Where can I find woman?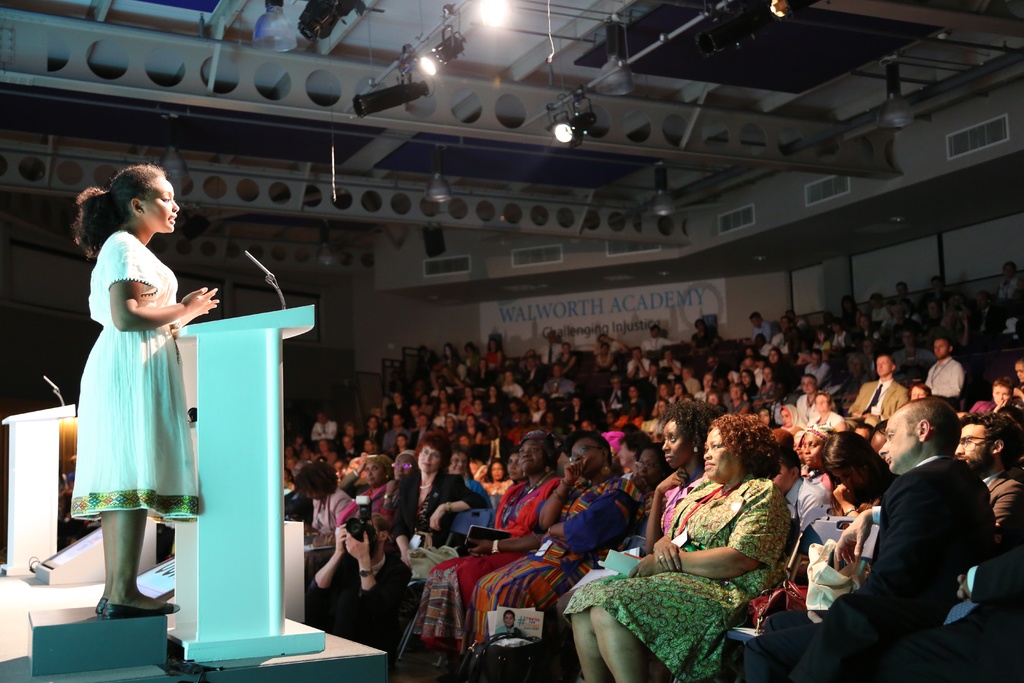
You can find it at (x1=416, y1=414, x2=428, y2=427).
